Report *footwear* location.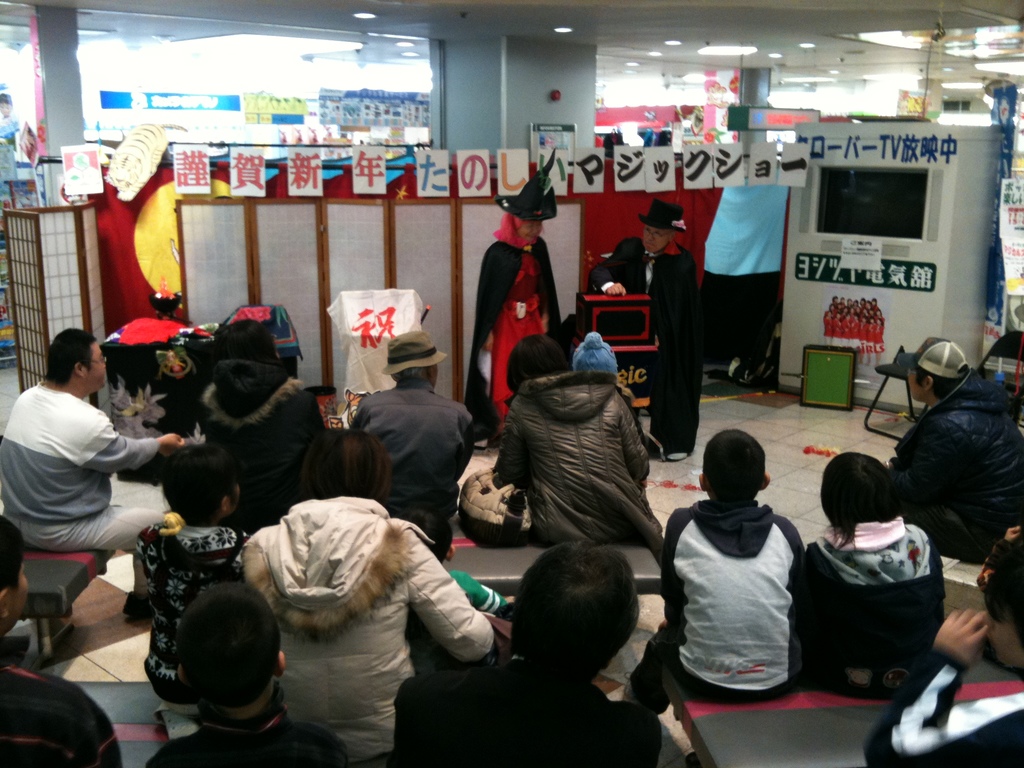
Report: 476 434 506 454.
